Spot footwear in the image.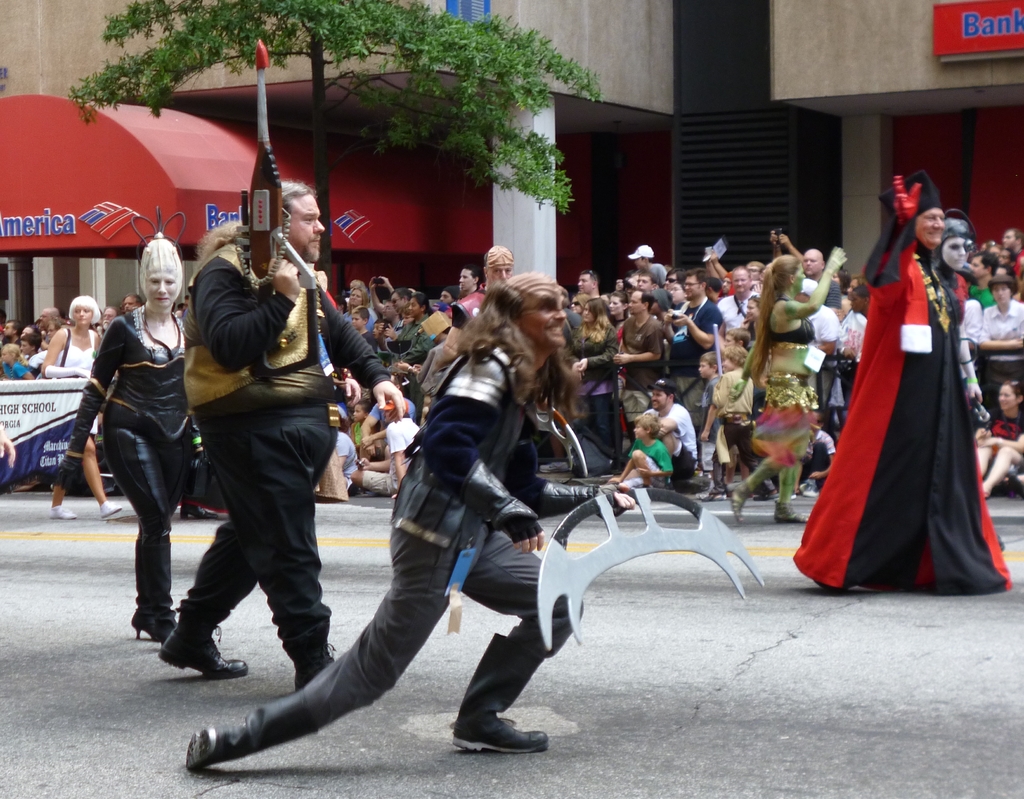
footwear found at [left=284, top=618, right=339, bottom=695].
